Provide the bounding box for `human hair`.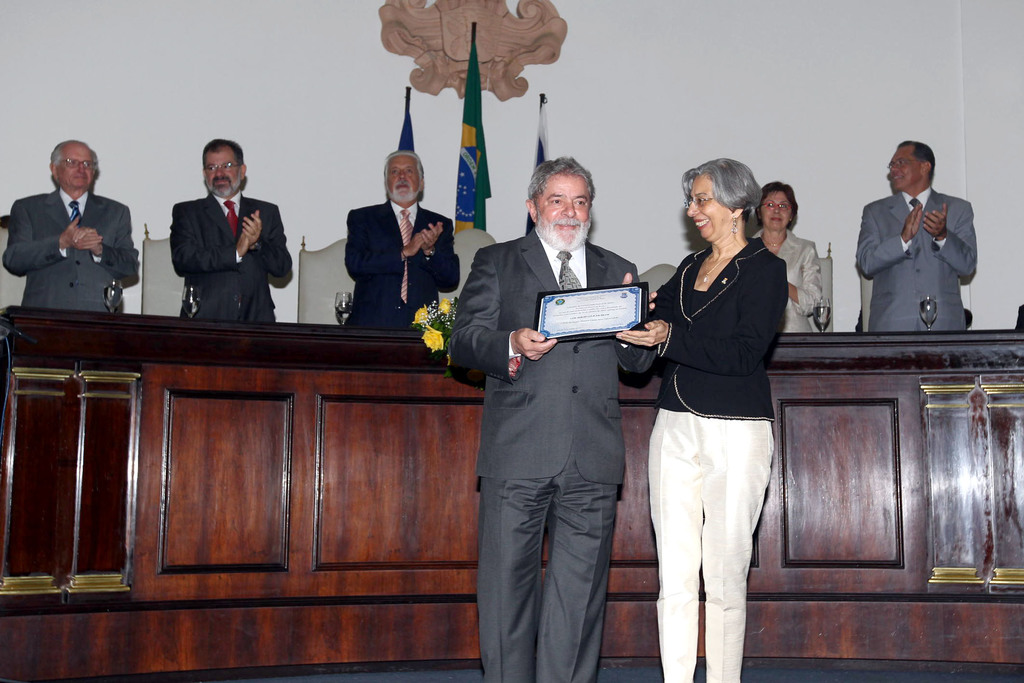
locate(685, 156, 772, 238).
